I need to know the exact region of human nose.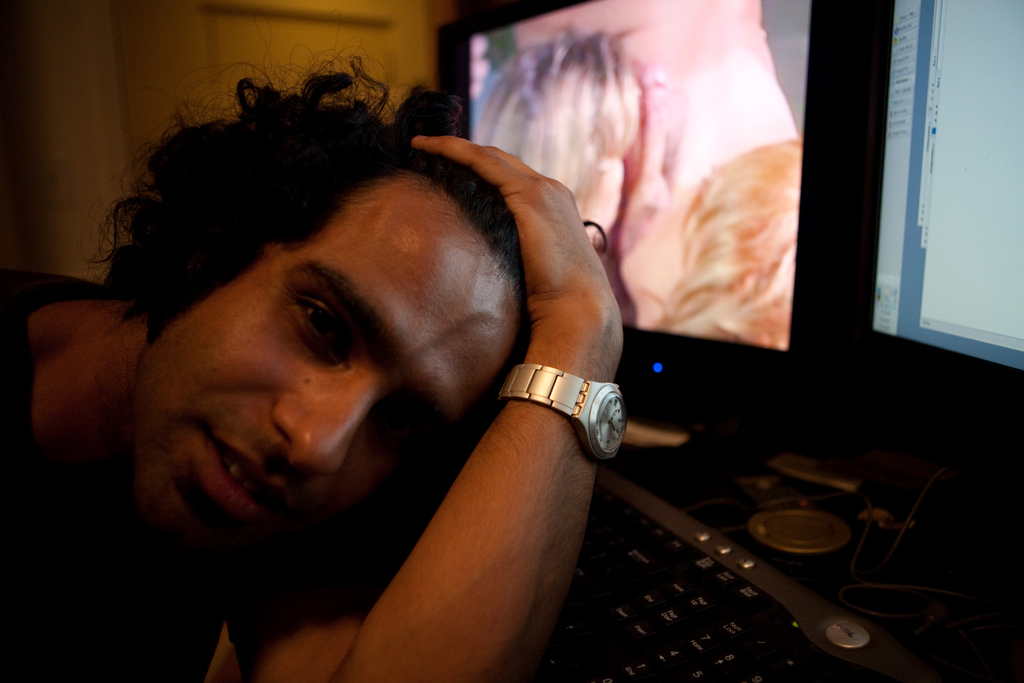
Region: Rect(278, 377, 385, 474).
